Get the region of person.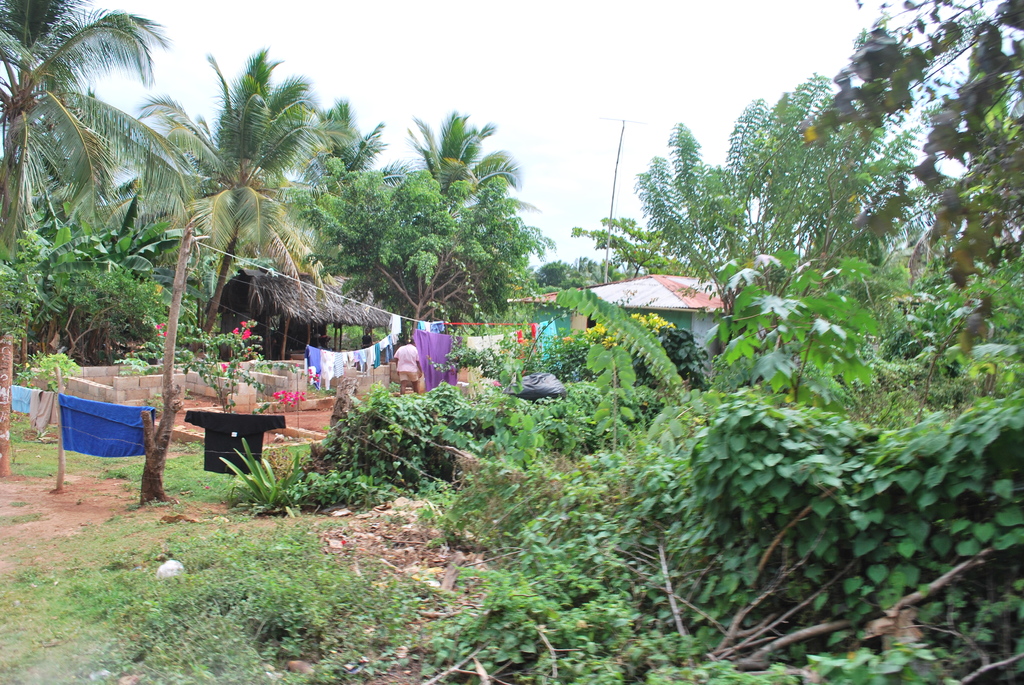
bbox(389, 337, 435, 391).
